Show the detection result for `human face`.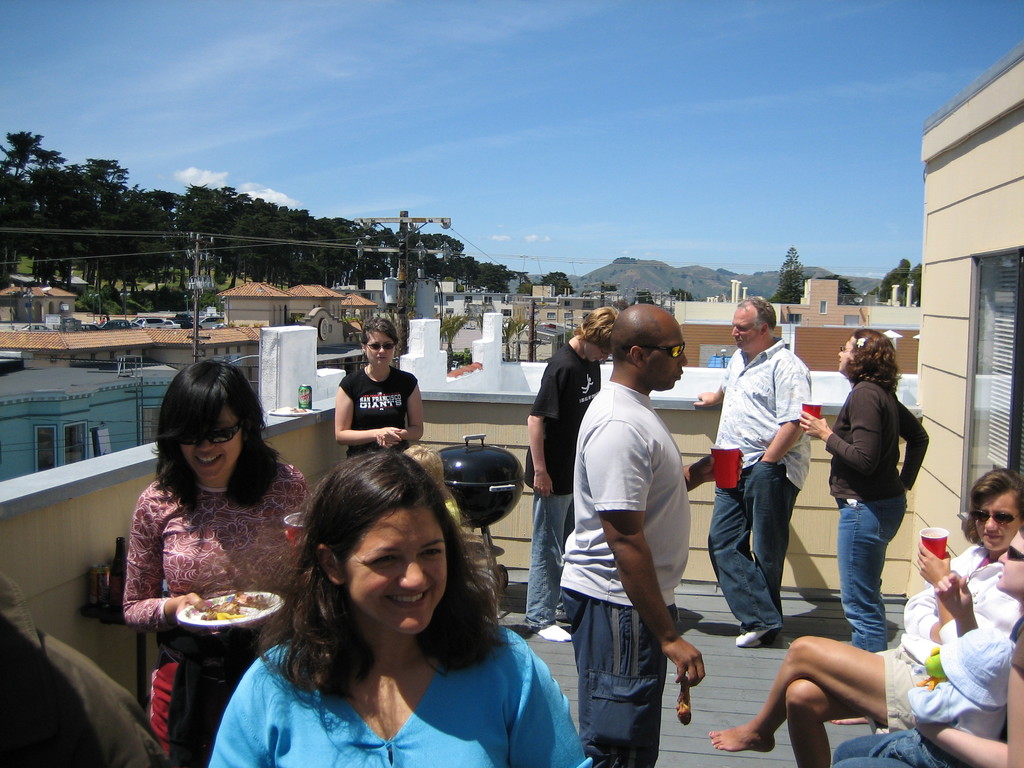
[368, 332, 394, 369].
